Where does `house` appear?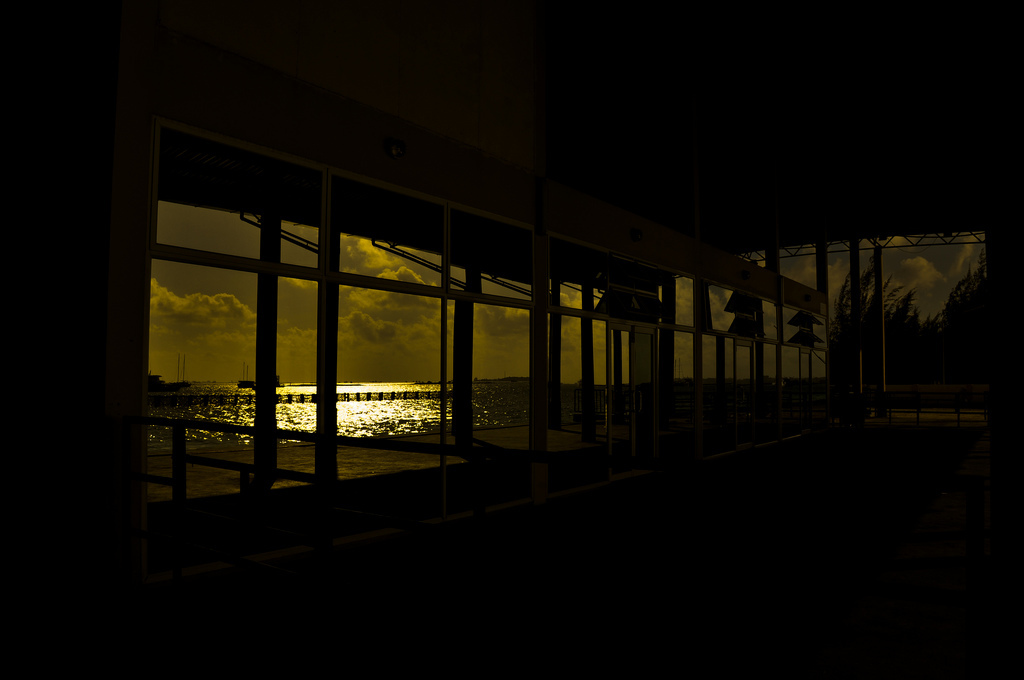
Appears at 0 0 1023 679.
